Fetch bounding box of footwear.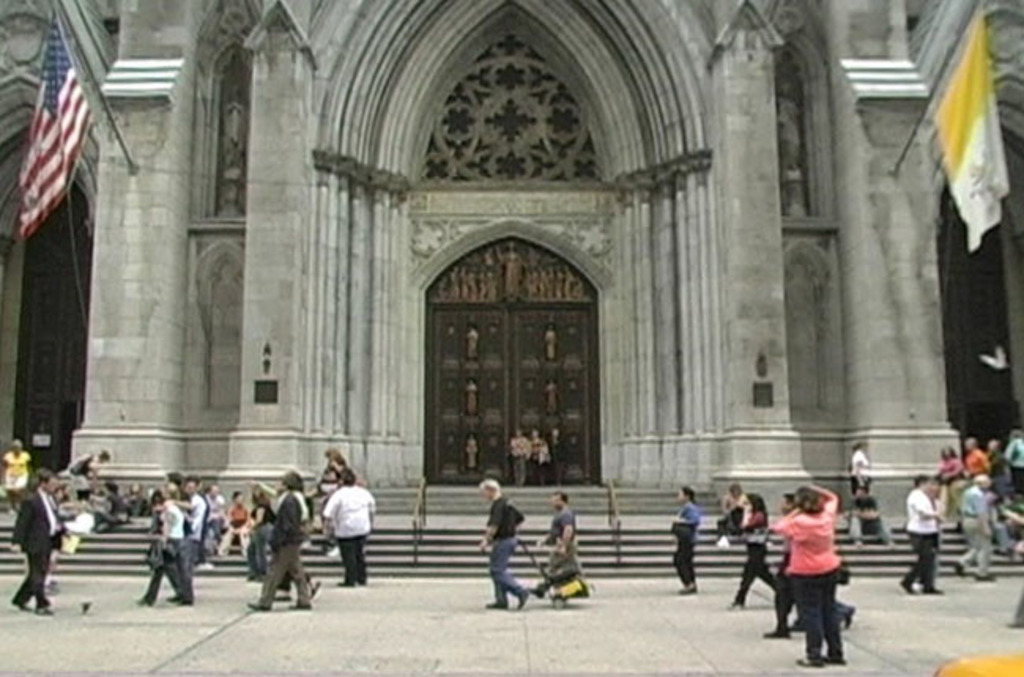
Bbox: {"left": 819, "top": 655, "right": 844, "bottom": 666}.
